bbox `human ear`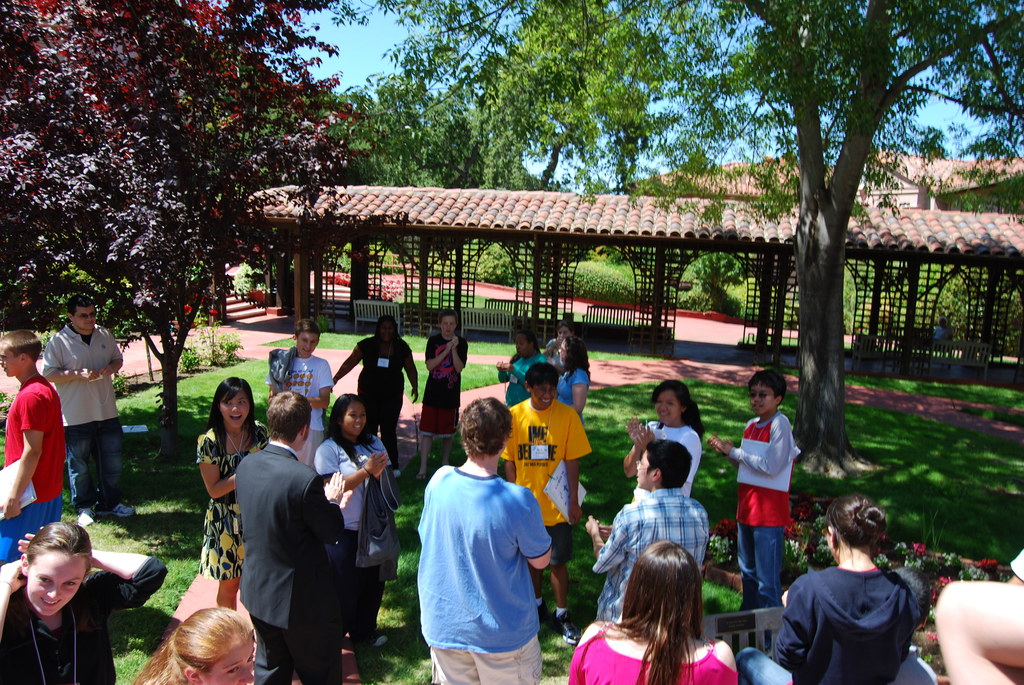
(left=302, top=423, right=307, bottom=435)
